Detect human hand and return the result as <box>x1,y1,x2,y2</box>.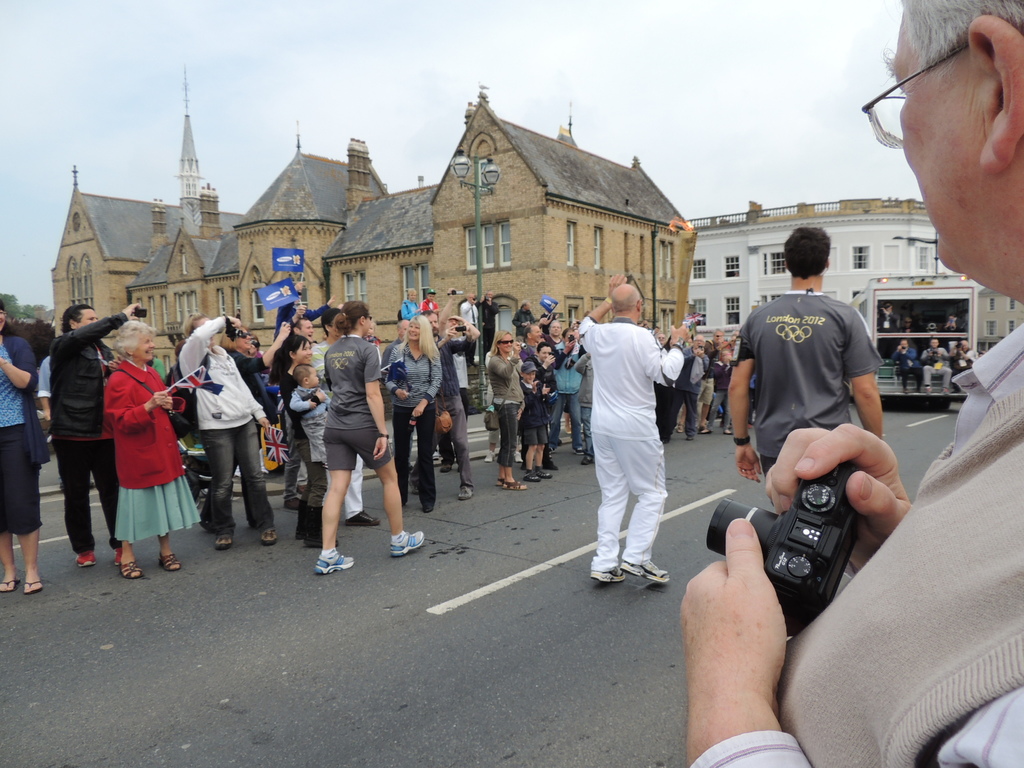
<box>724,335,737,345</box>.
